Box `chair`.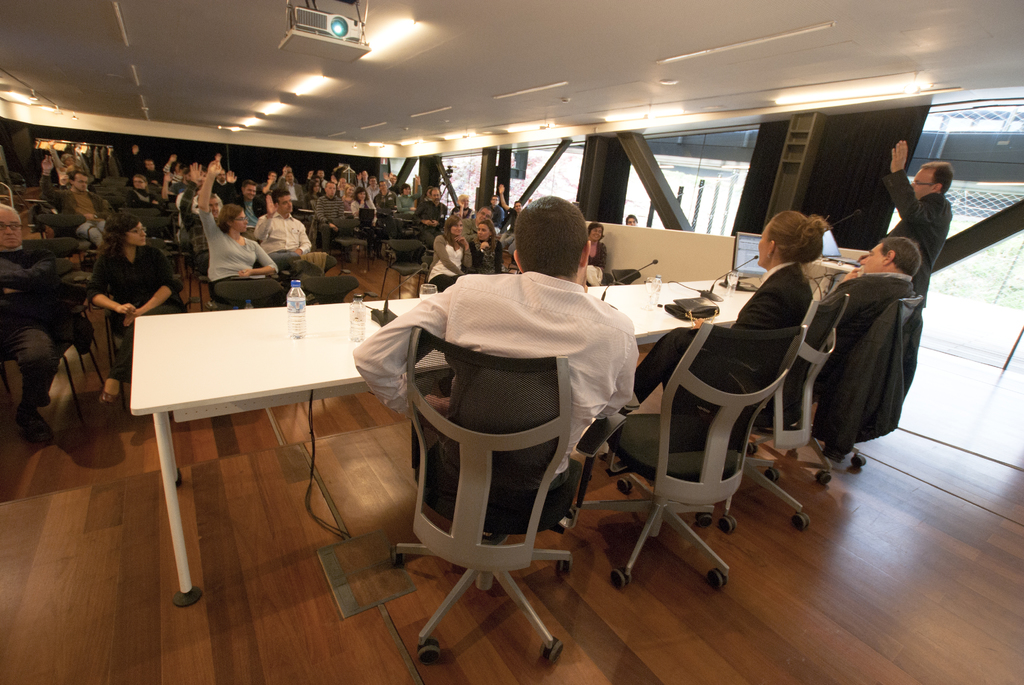
locate(380, 236, 444, 301).
